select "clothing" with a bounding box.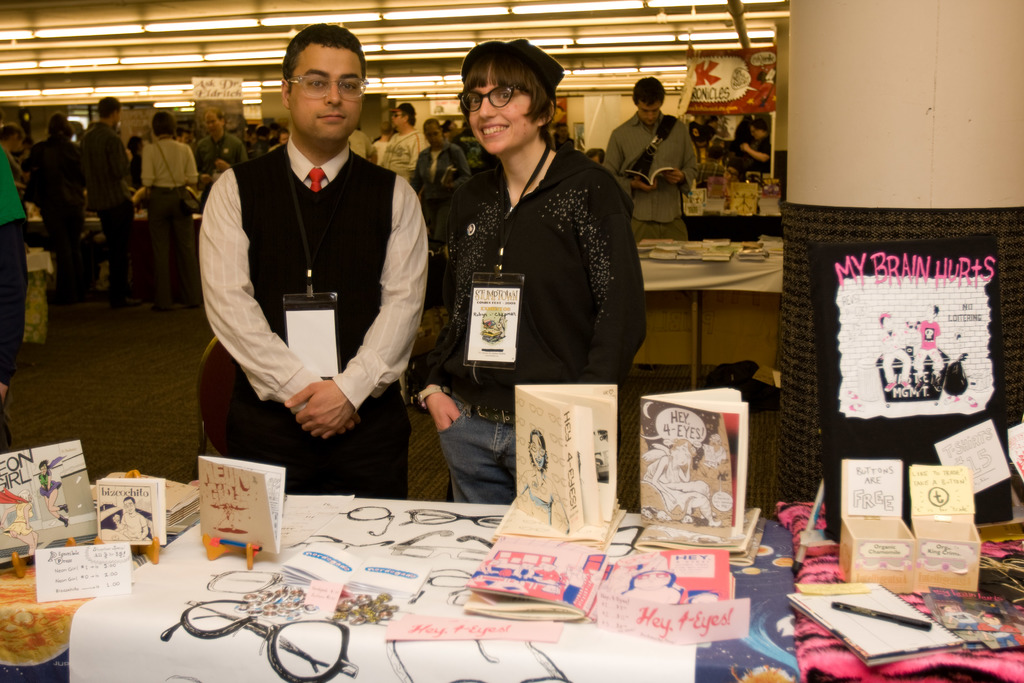
bbox=(650, 454, 700, 521).
